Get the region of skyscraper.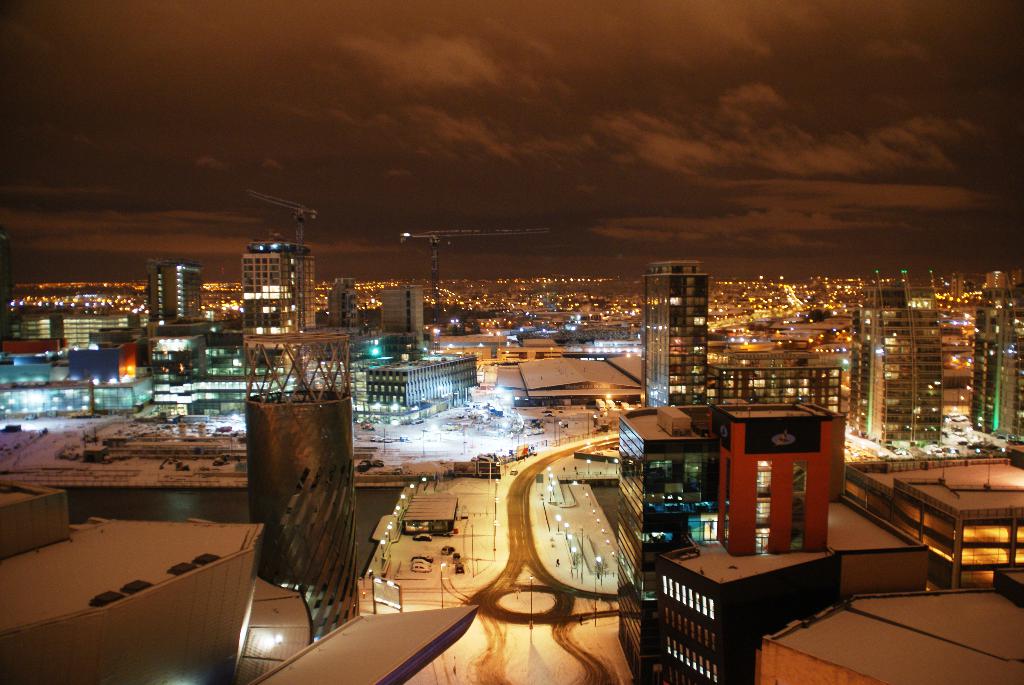
[327, 276, 362, 317].
